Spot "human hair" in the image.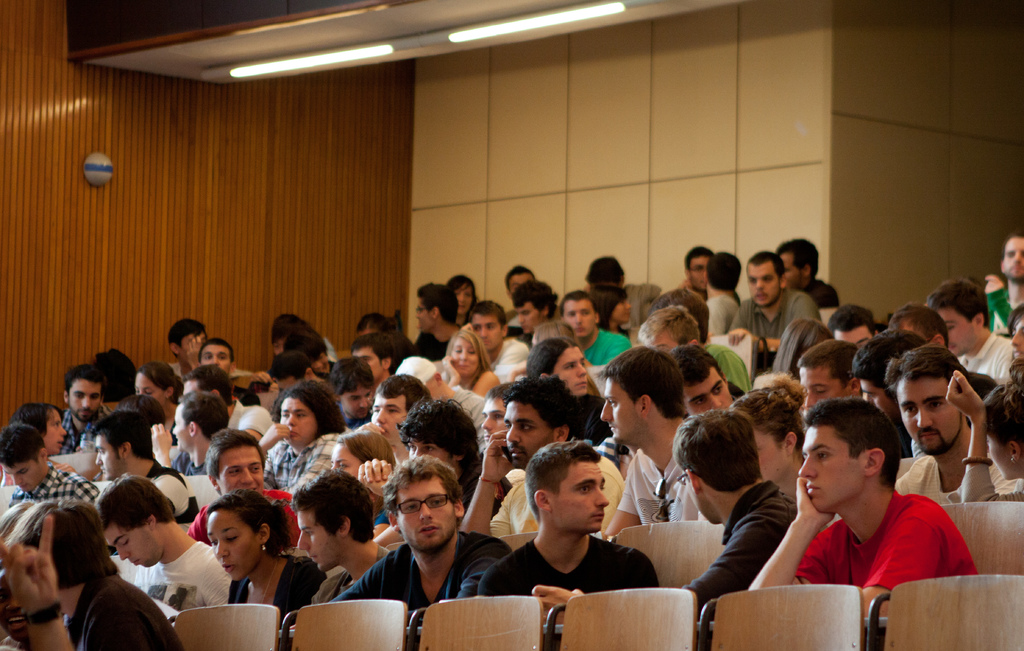
"human hair" found at region(963, 370, 998, 401).
